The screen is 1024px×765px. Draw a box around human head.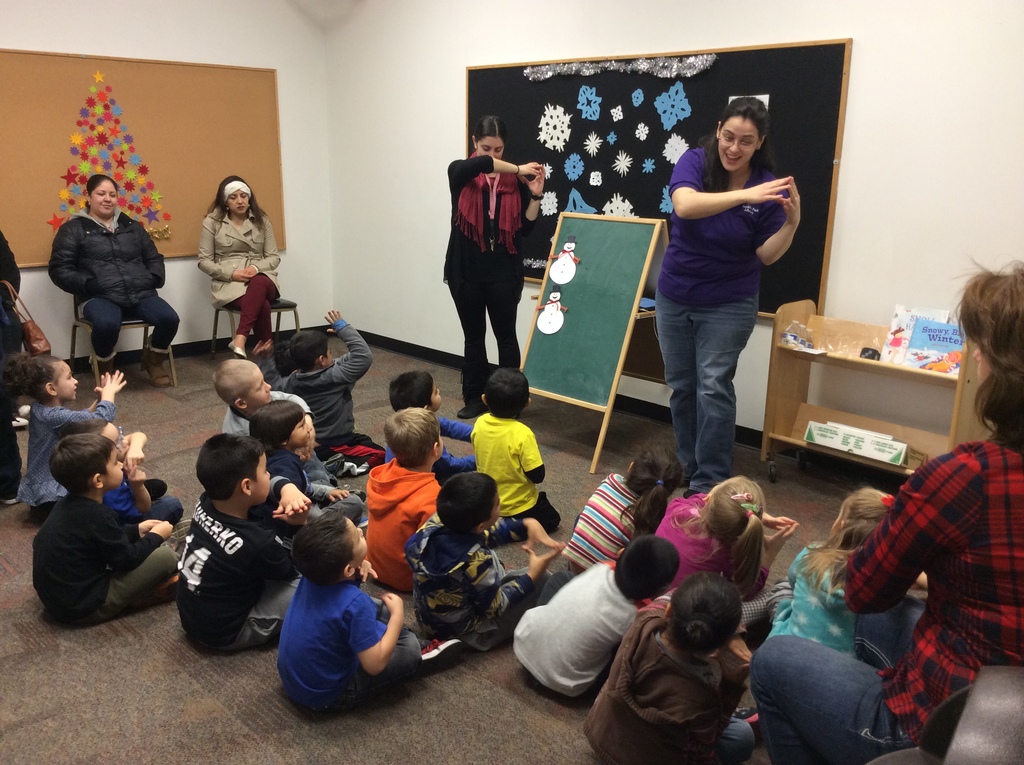
x1=611 y1=535 x2=684 y2=609.
